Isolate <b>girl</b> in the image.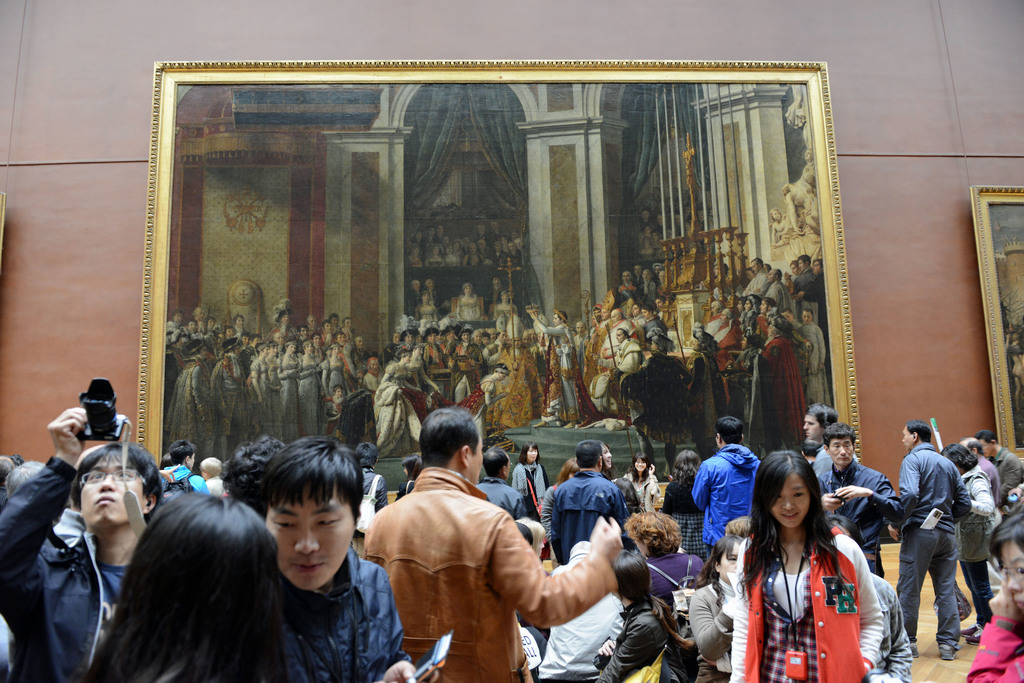
Isolated region: {"x1": 729, "y1": 442, "x2": 879, "y2": 682}.
